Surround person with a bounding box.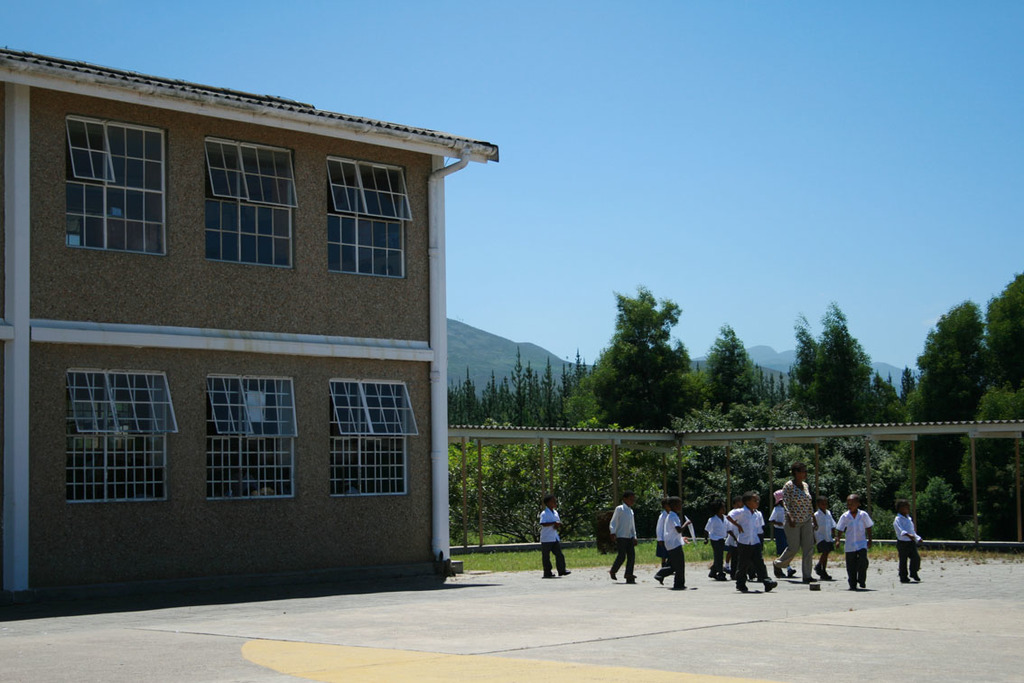
Rect(778, 461, 822, 579).
